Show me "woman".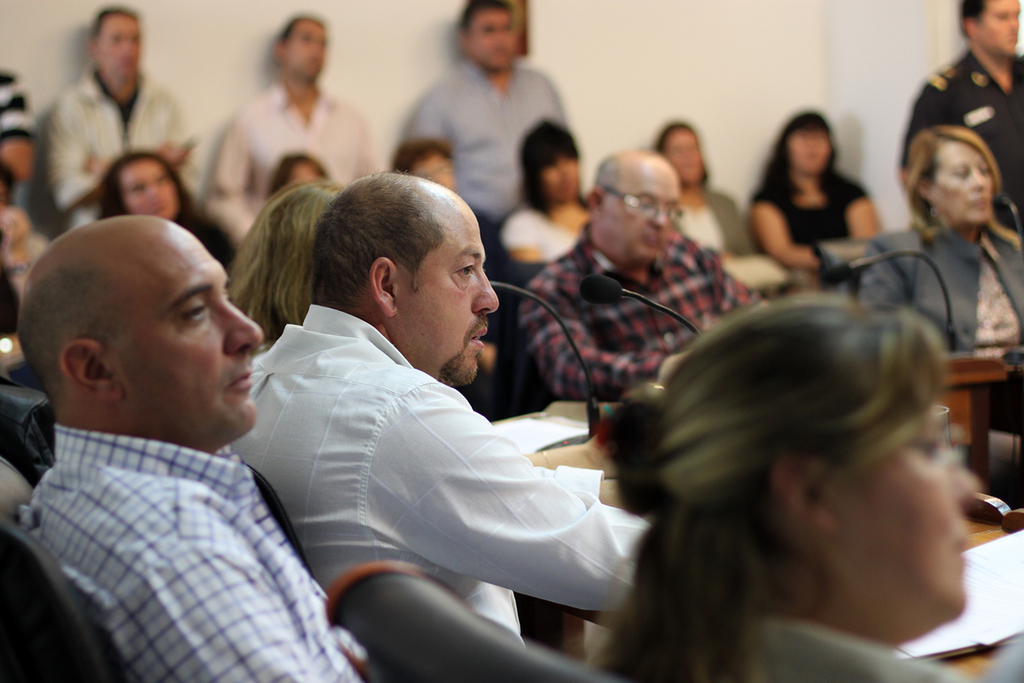
"woman" is here: bbox(742, 118, 899, 282).
